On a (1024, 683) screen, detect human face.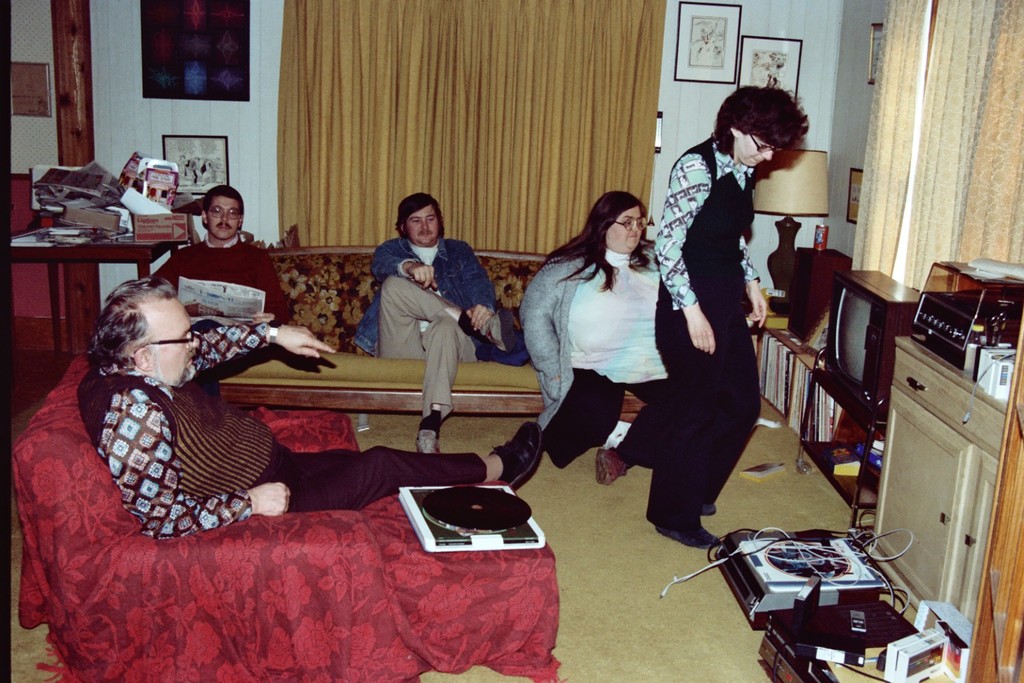
l=608, t=208, r=643, b=251.
